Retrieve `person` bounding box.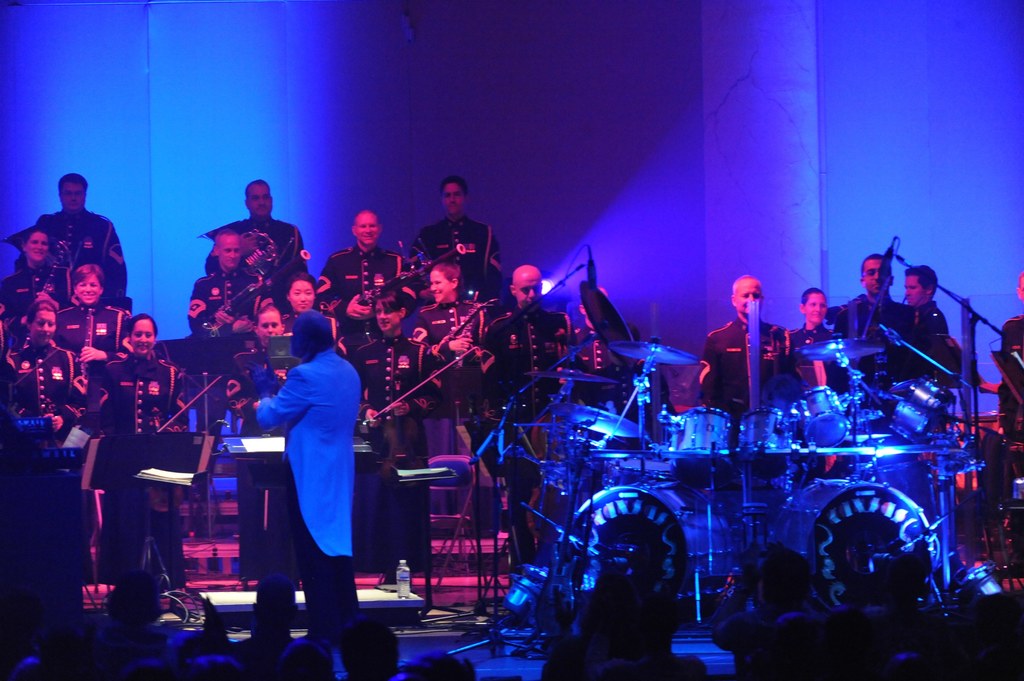
Bounding box: [left=246, top=309, right=357, bottom=637].
